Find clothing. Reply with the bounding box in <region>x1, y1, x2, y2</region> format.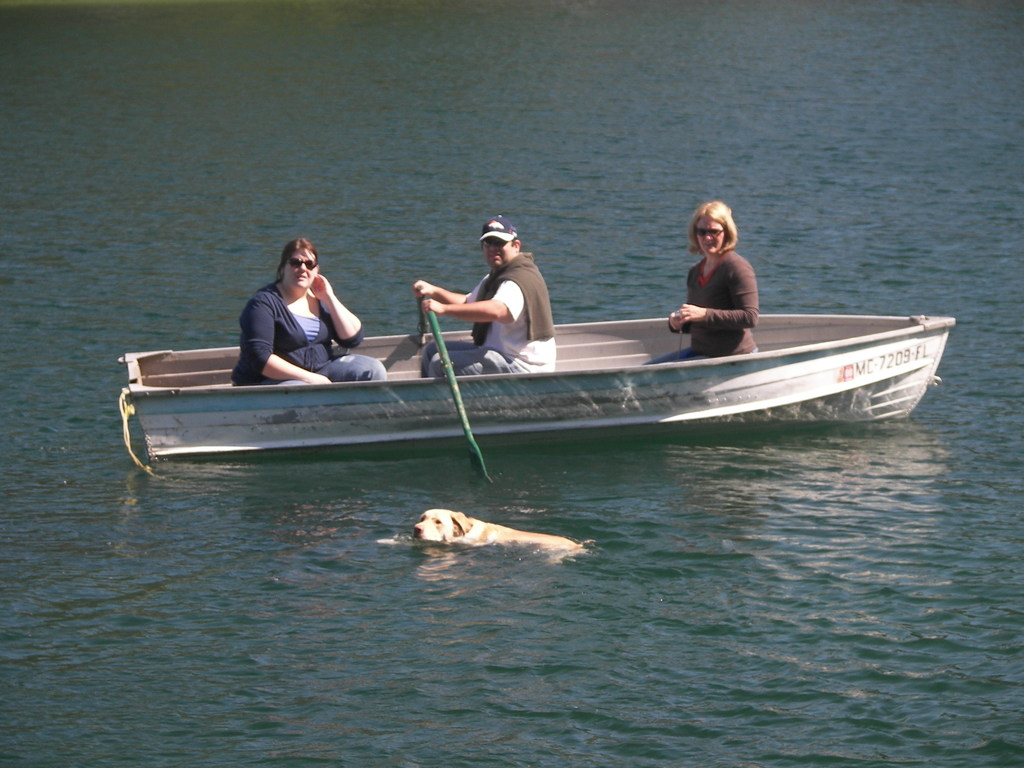
<region>233, 277, 388, 386</region>.
